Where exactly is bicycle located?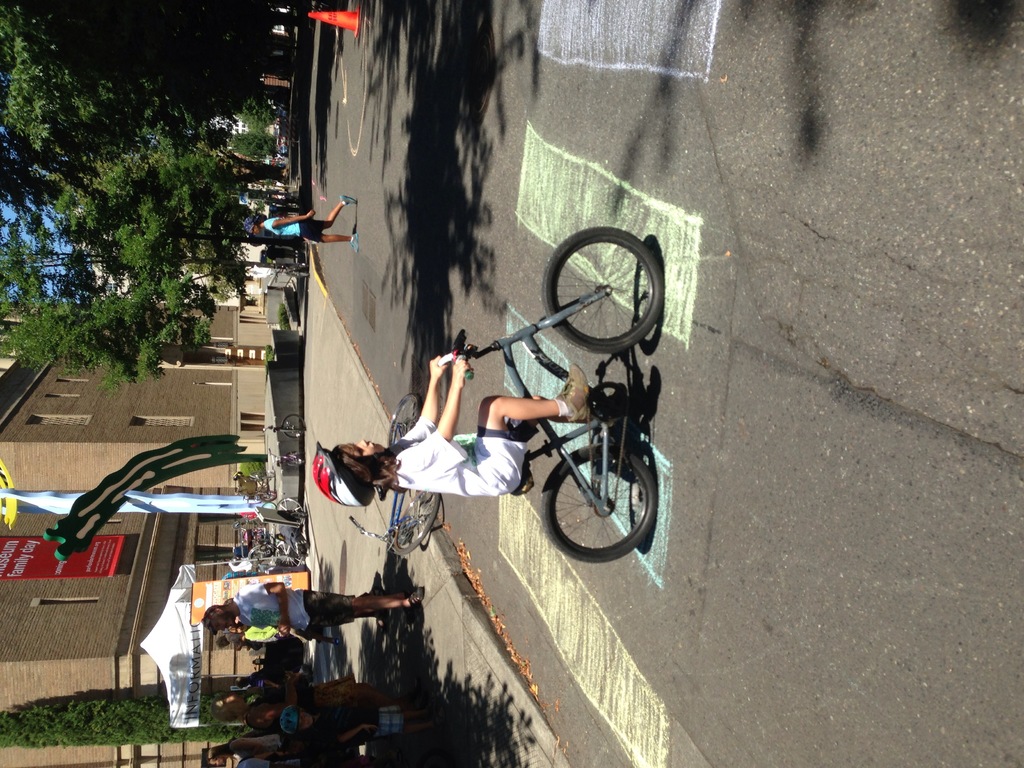
Its bounding box is (left=349, top=394, right=445, bottom=562).
